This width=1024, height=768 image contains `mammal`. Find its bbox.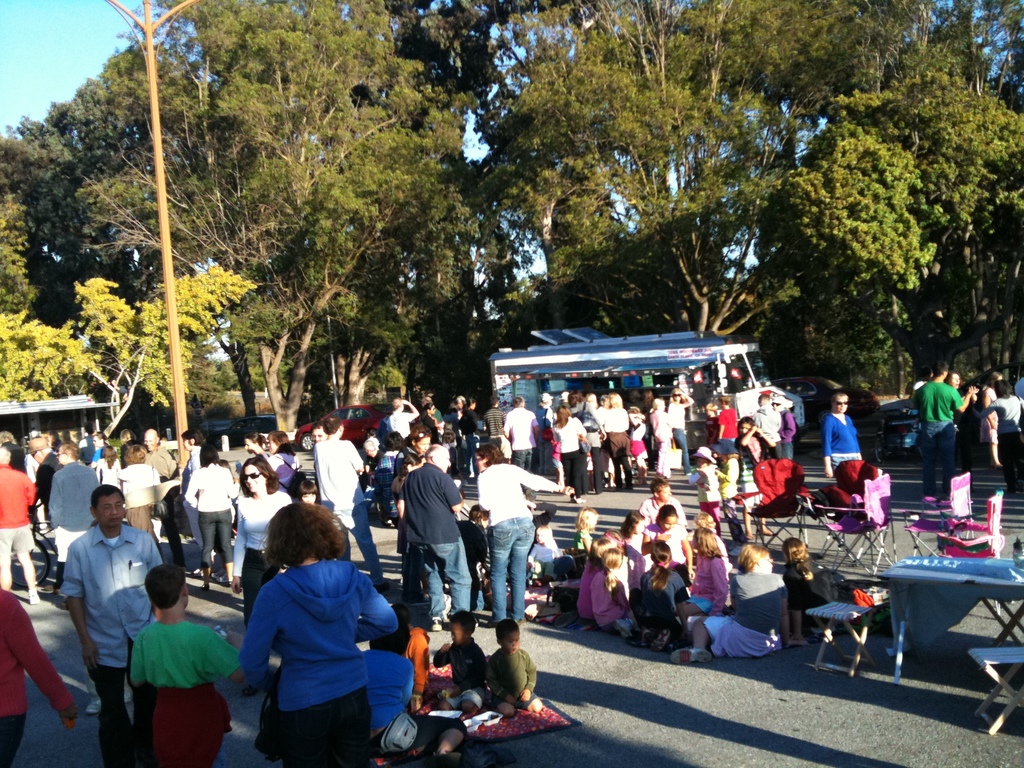
x1=982, y1=367, x2=1001, y2=468.
